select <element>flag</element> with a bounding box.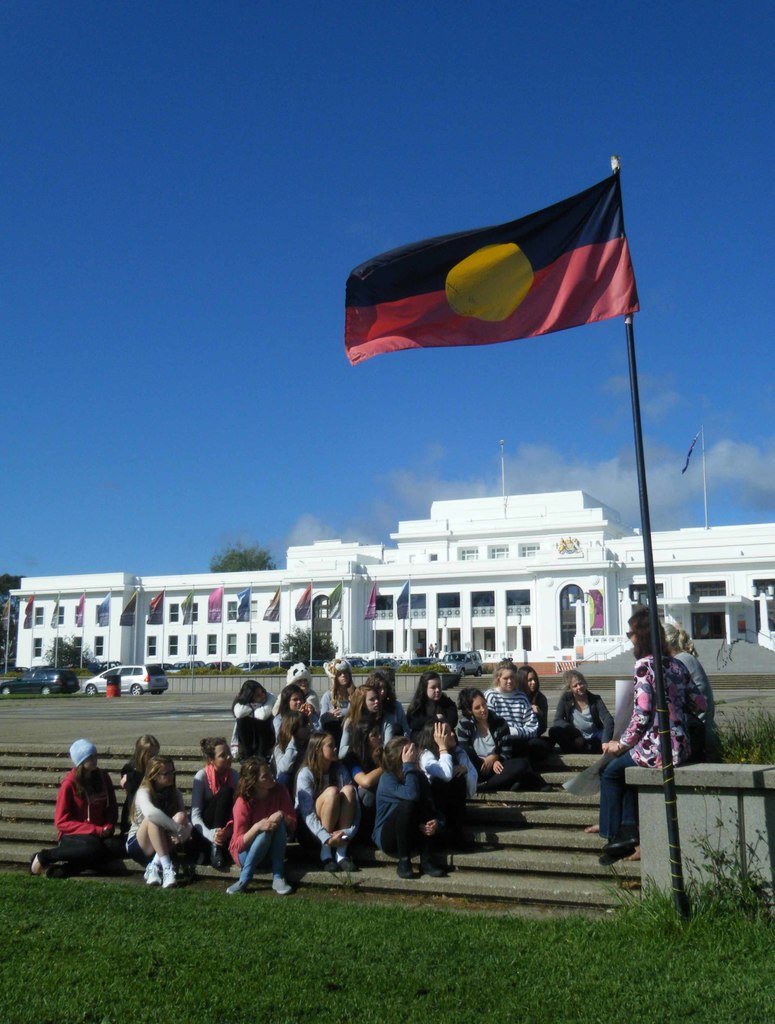
115 598 145 631.
